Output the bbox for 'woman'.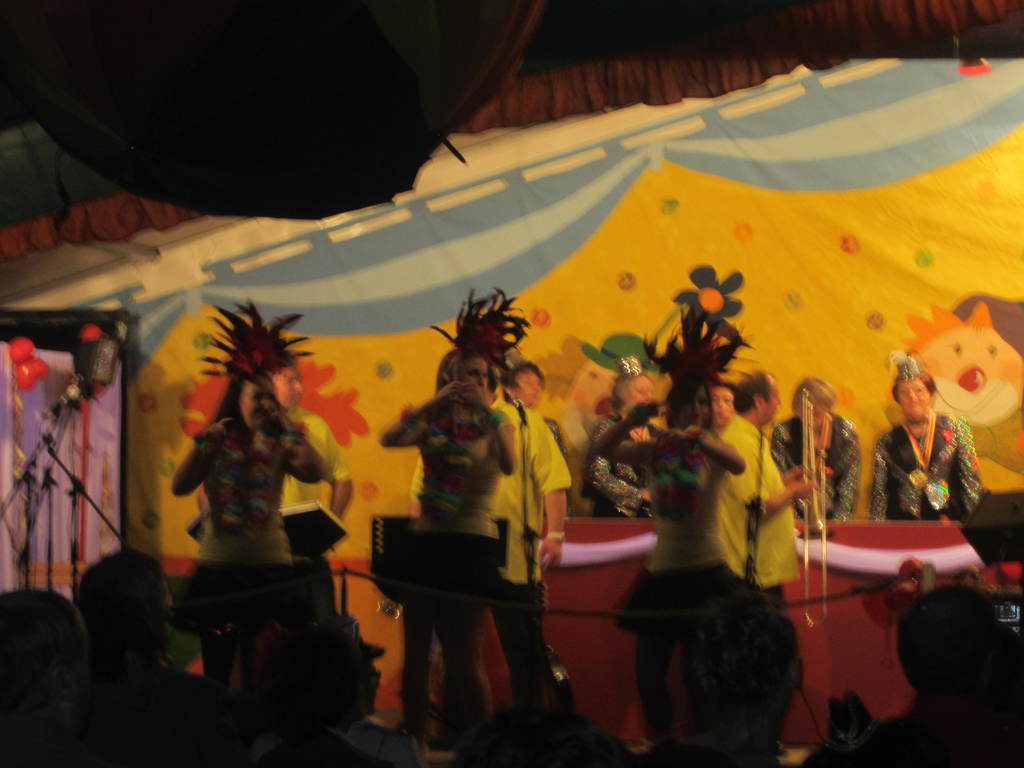
region(771, 373, 864, 523).
